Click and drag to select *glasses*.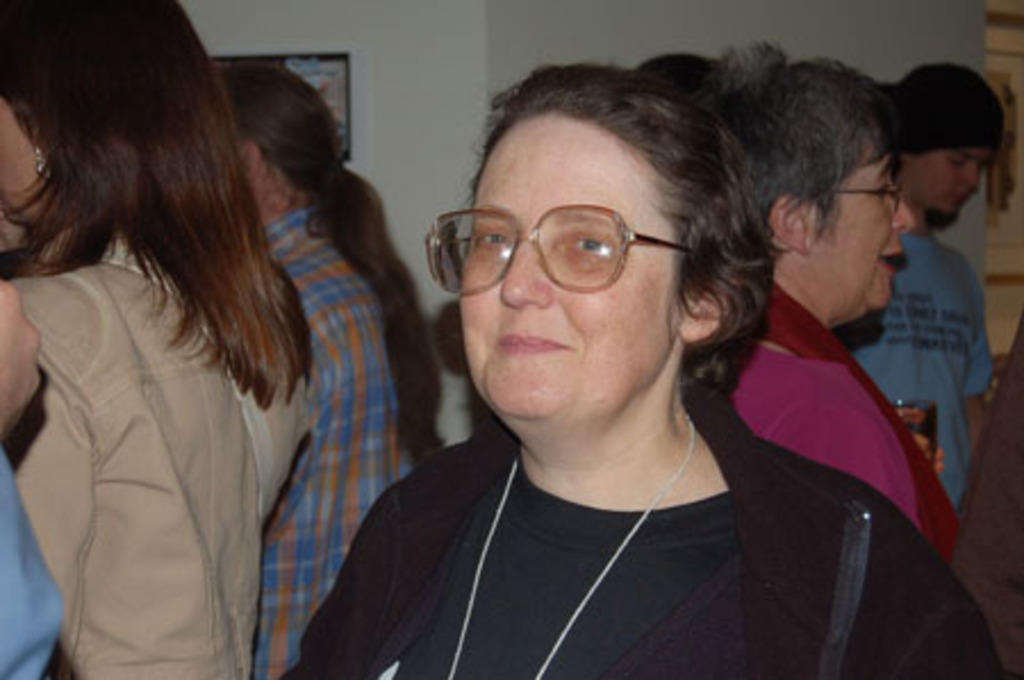
Selection: {"x1": 831, "y1": 177, "x2": 908, "y2": 214}.
